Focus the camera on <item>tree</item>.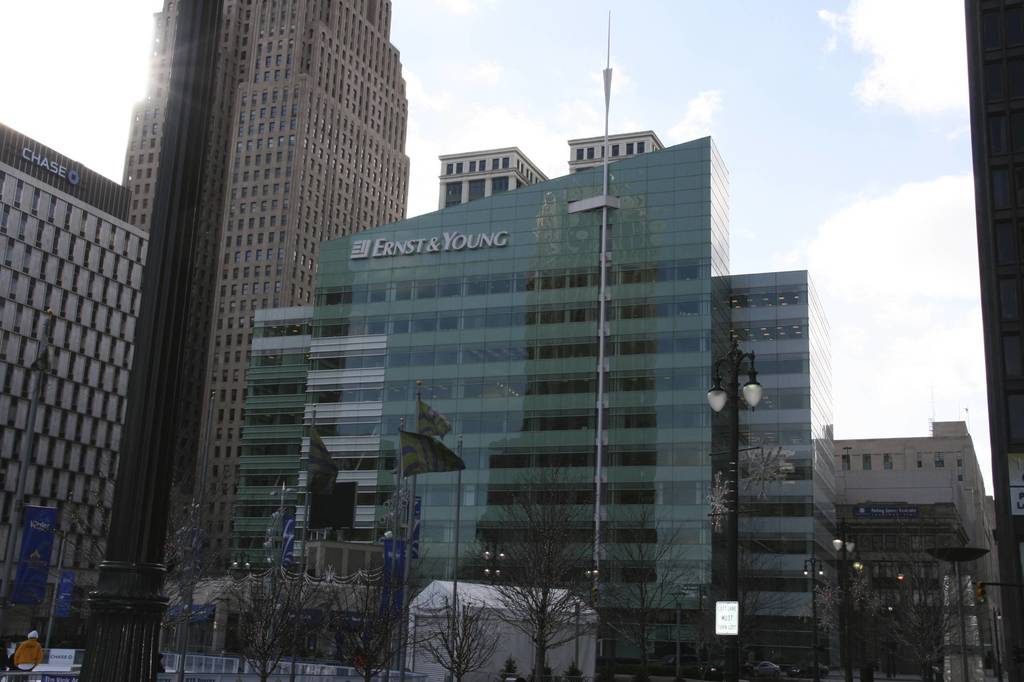
Focus region: [x1=456, y1=461, x2=619, y2=681].
